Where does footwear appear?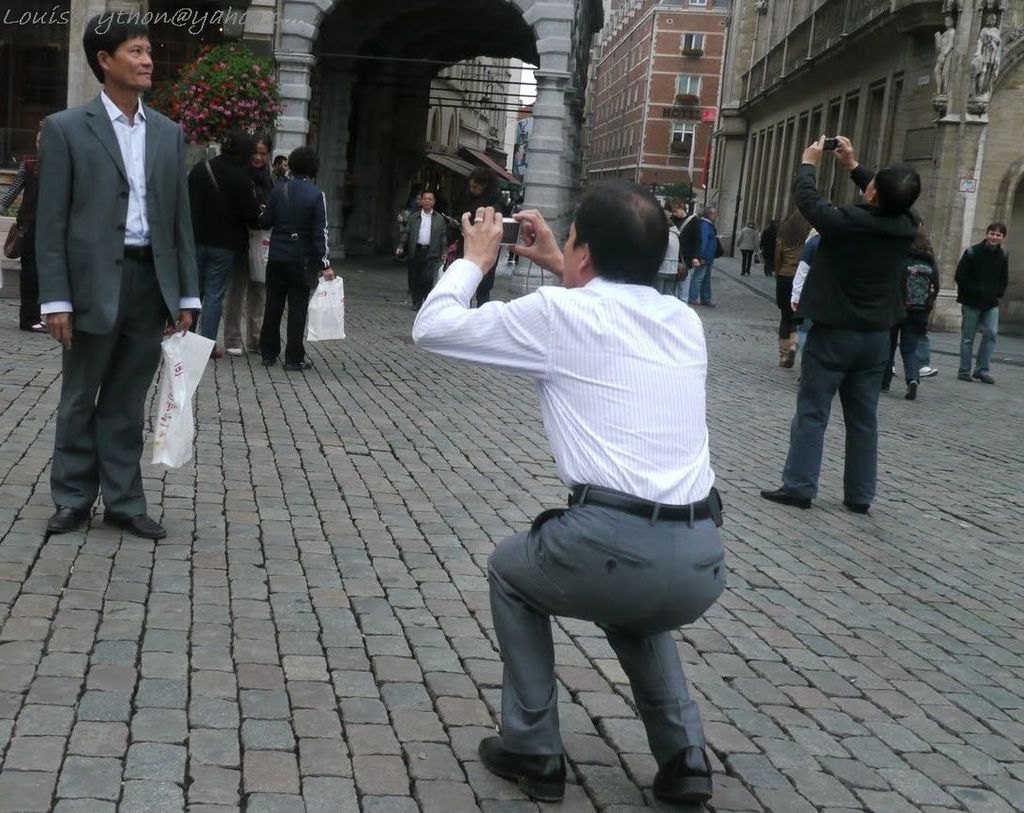
Appears at locate(975, 373, 997, 384).
